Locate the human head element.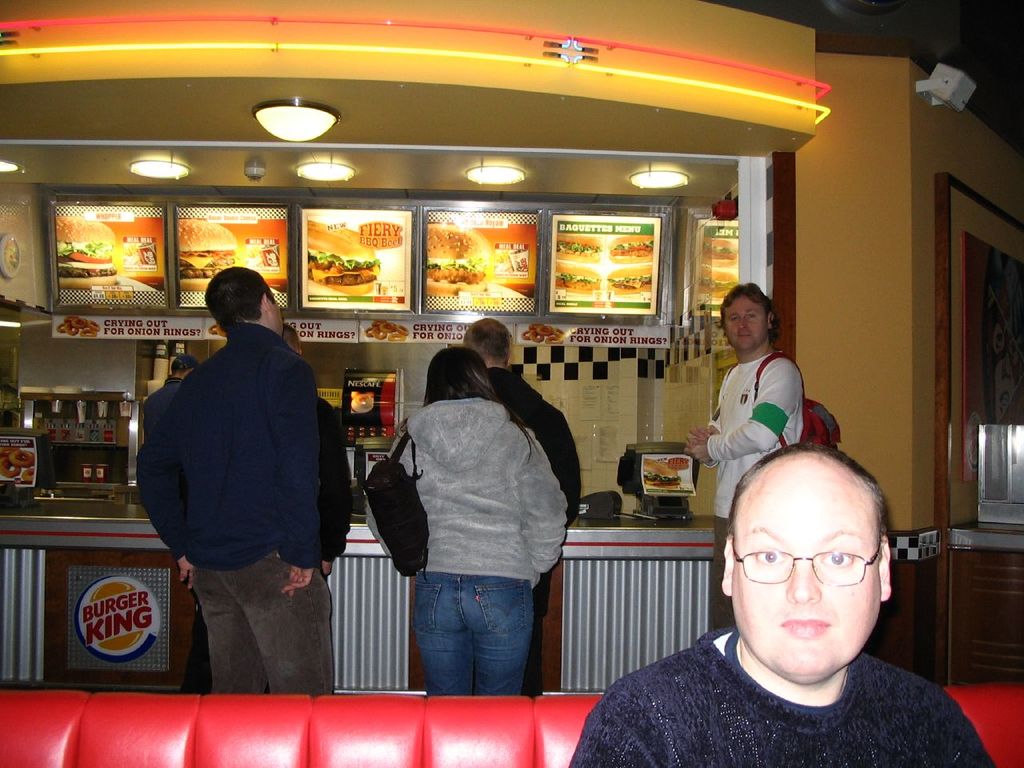
Element bbox: 462 318 510 367.
